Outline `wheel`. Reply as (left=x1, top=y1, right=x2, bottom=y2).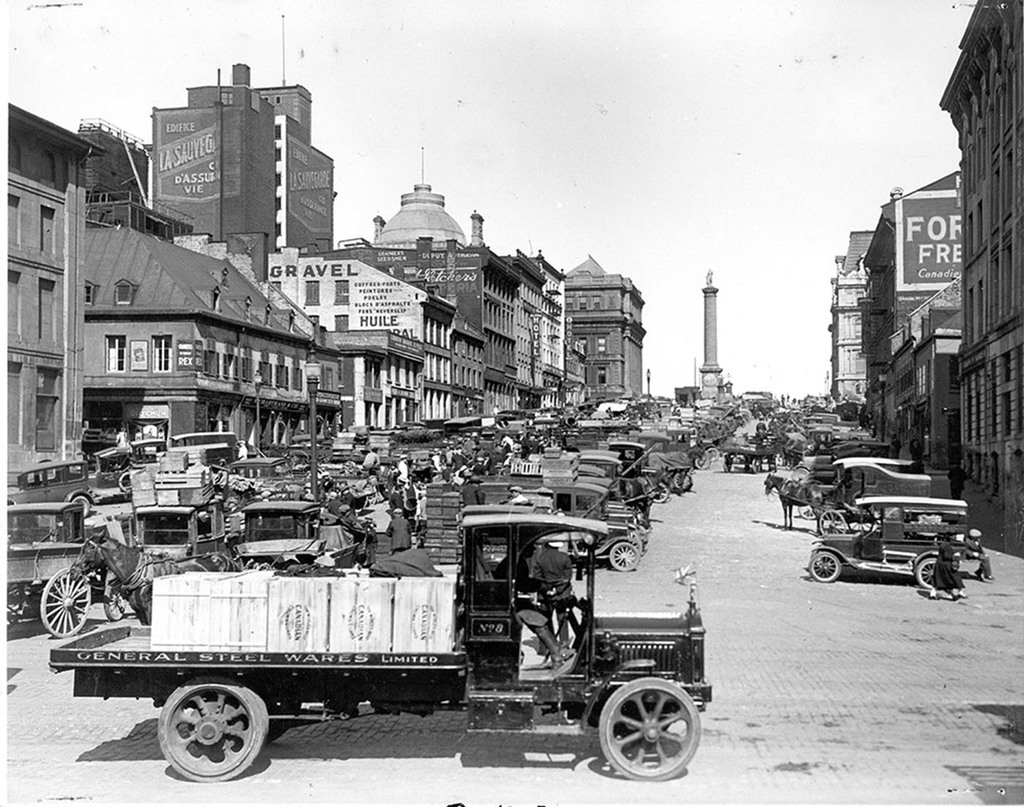
(left=100, top=586, right=125, bottom=620).
